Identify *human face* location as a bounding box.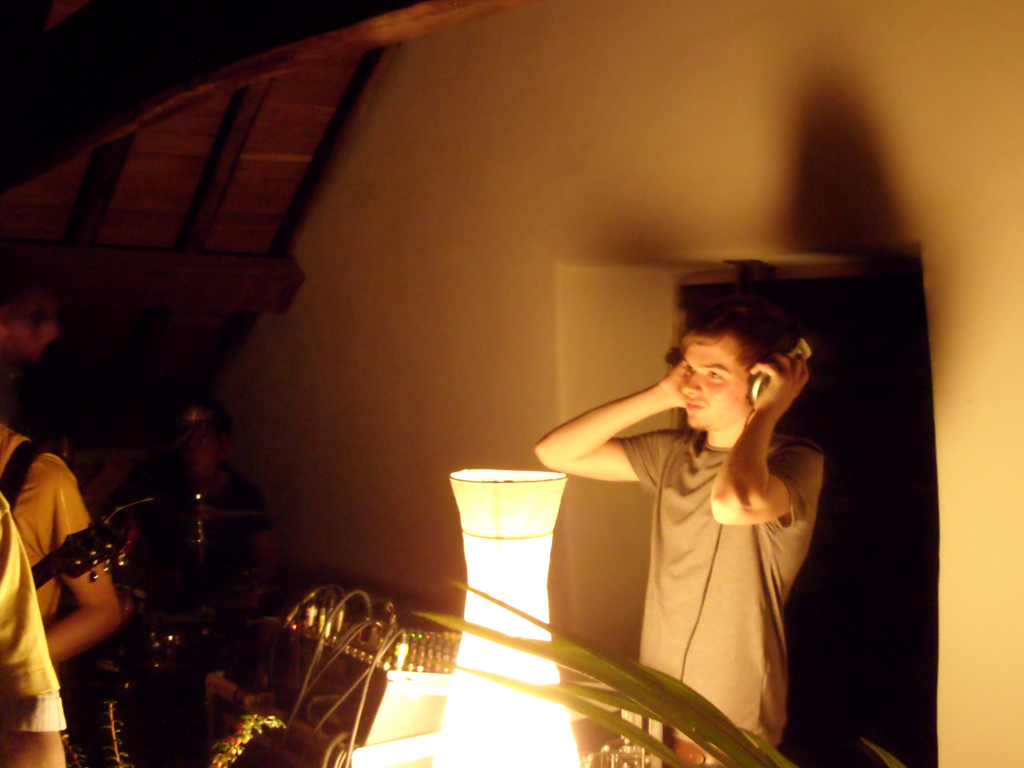
l=680, t=340, r=749, b=426.
